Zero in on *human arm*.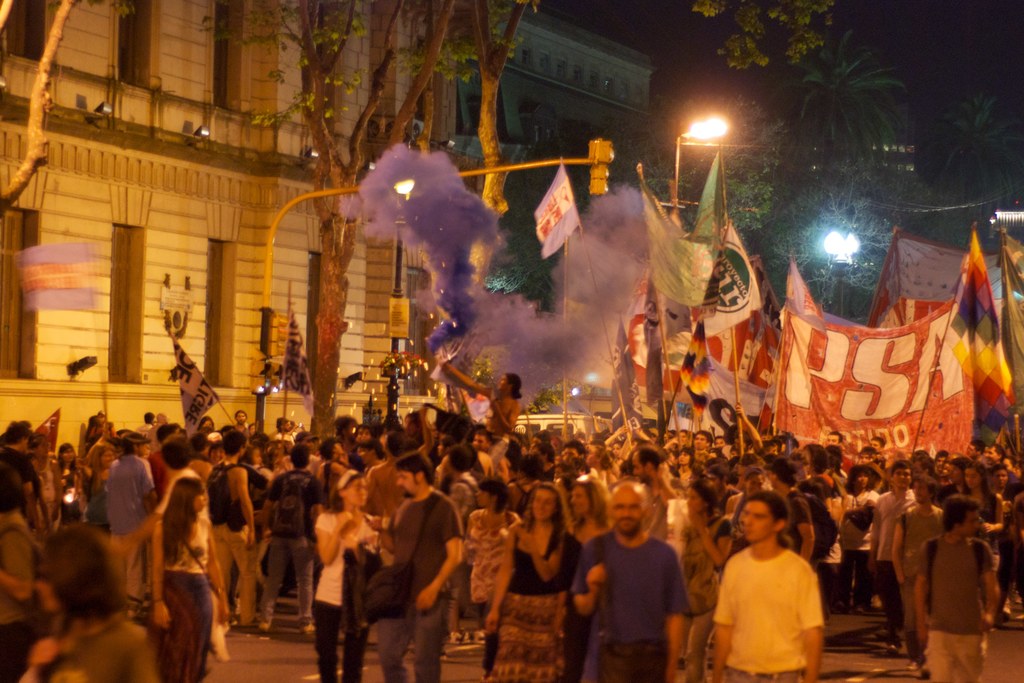
Zeroed in: rect(371, 502, 399, 563).
